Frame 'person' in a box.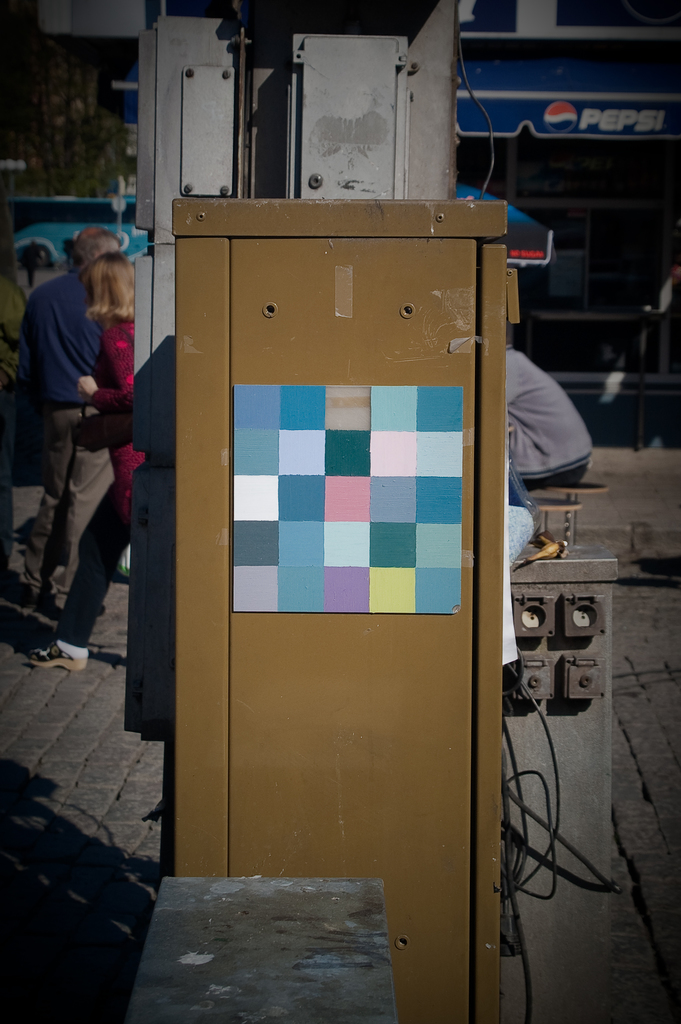
Rect(494, 337, 597, 493).
